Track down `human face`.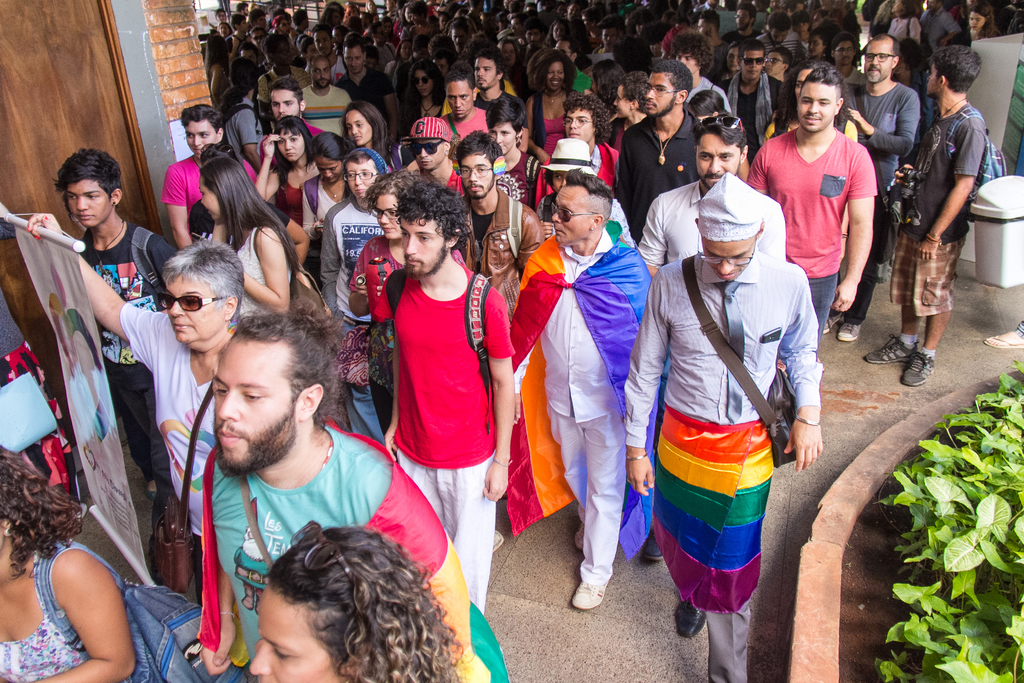
Tracked to detection(250, 586, 337, 682).
